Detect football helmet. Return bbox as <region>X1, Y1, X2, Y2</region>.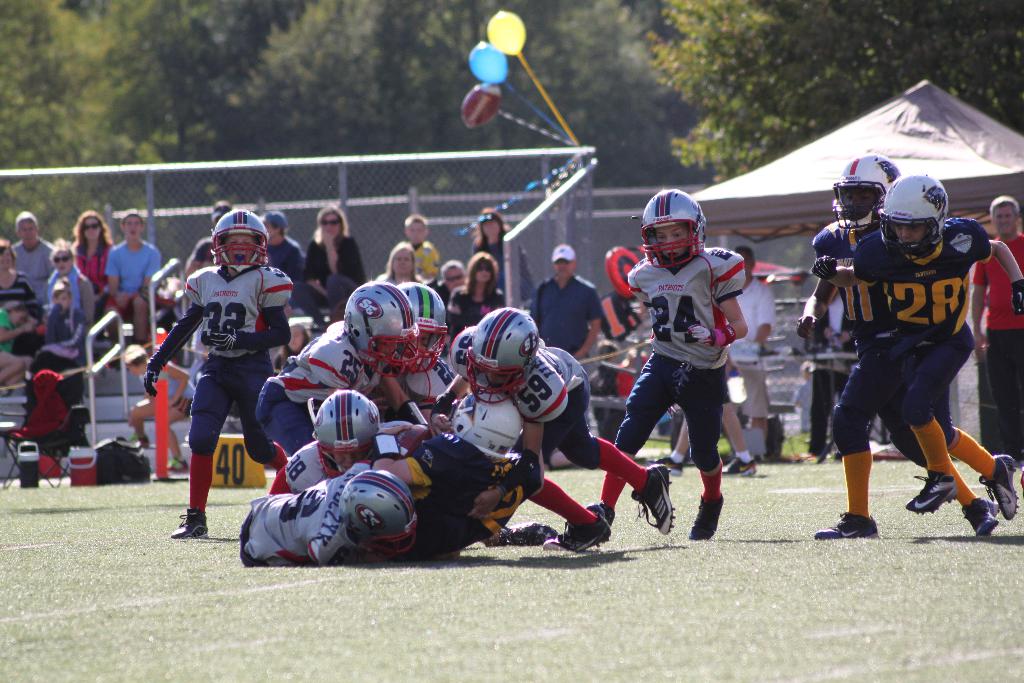
<region>339, 463, 428, 557</region>.
